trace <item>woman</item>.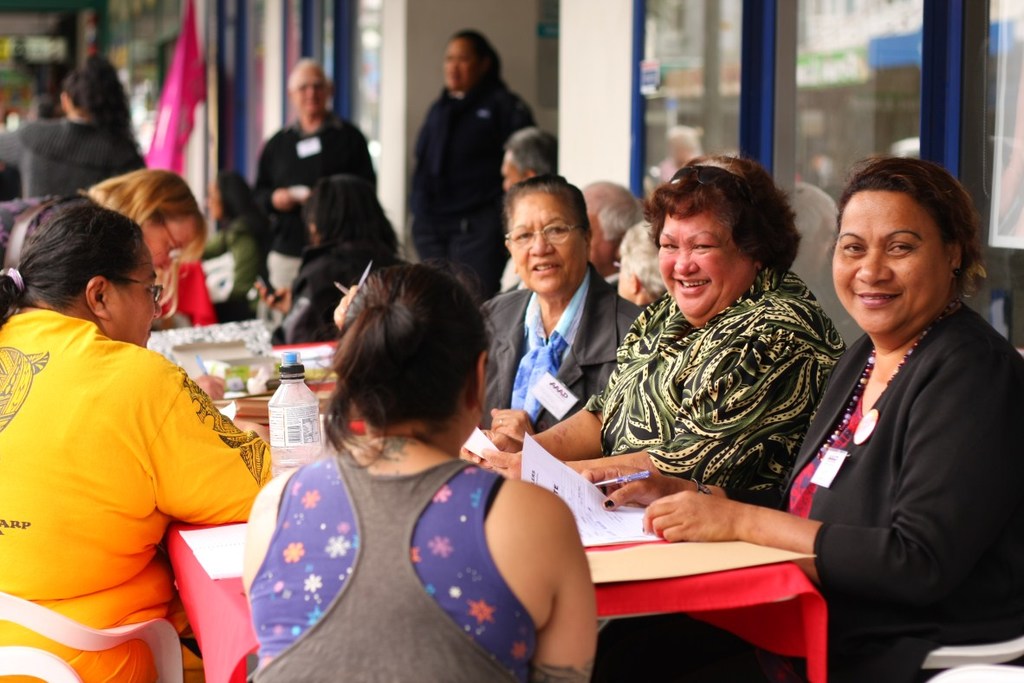
Traced to x1=268 y1=174 x2=403 y2=346.
